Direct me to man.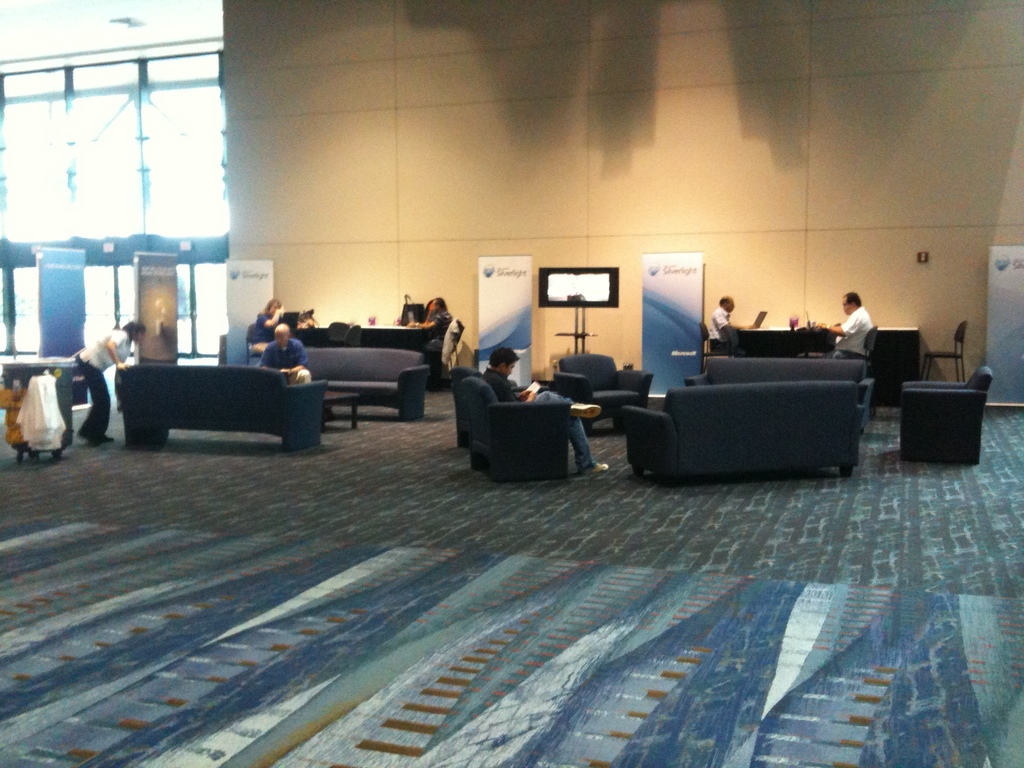
Direction: BBox(408, 294, 451, 348).
